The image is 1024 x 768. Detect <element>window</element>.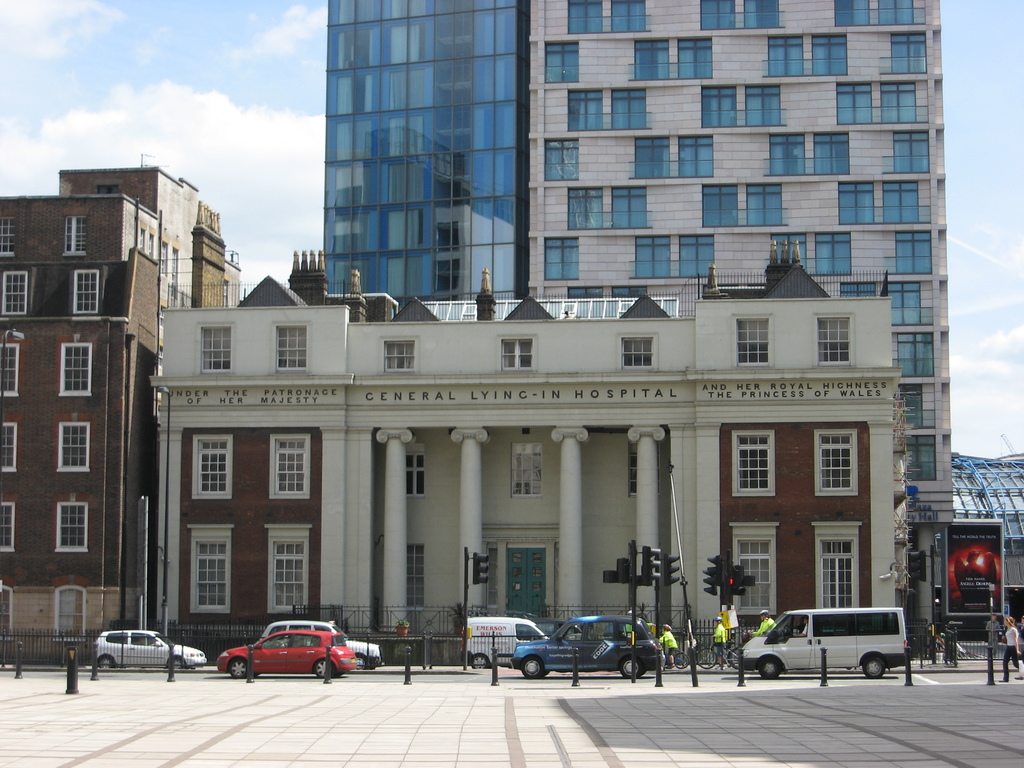
Detection: locate(271, 434, 308, 492).
